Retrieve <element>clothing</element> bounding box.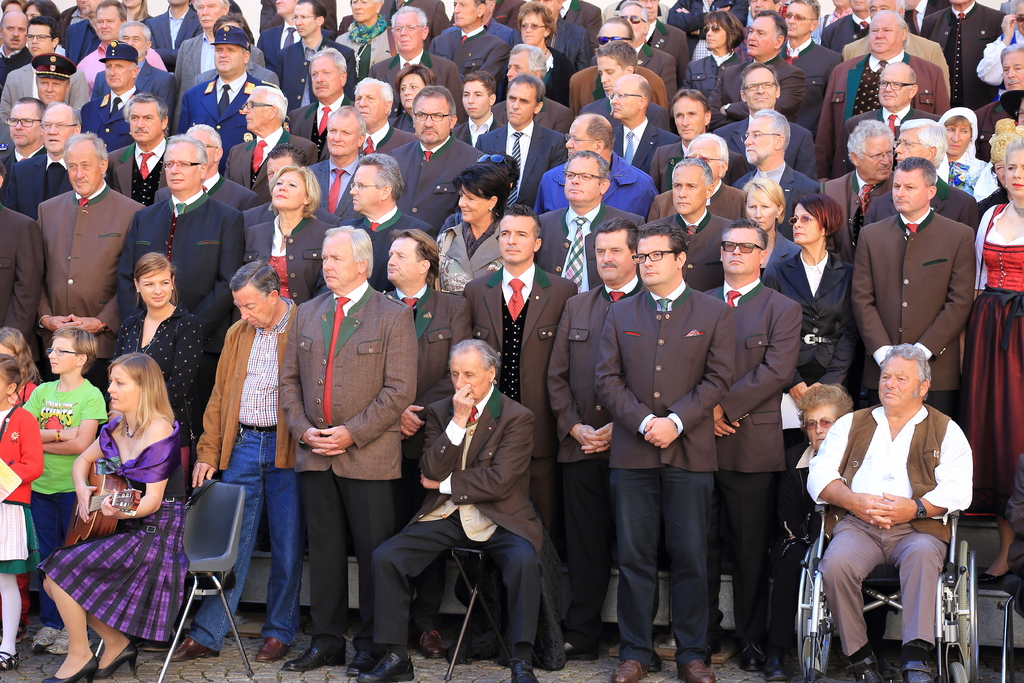
Bounding box: (648, 174, 747, 227).
